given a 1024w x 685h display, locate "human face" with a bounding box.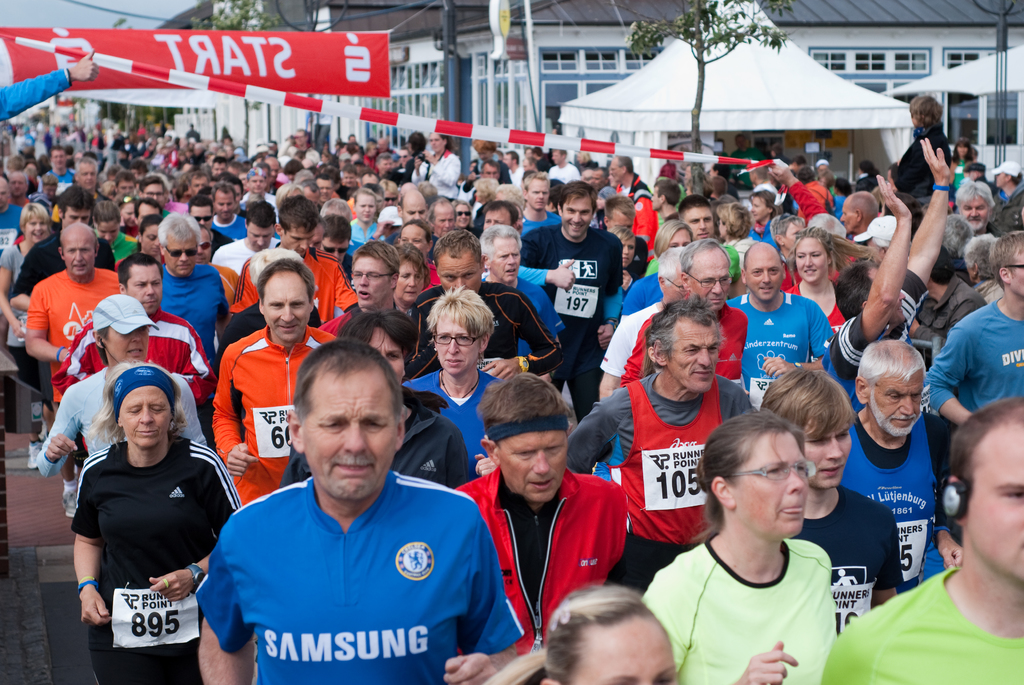
Located: box(1008, 251, 1023, 297).
